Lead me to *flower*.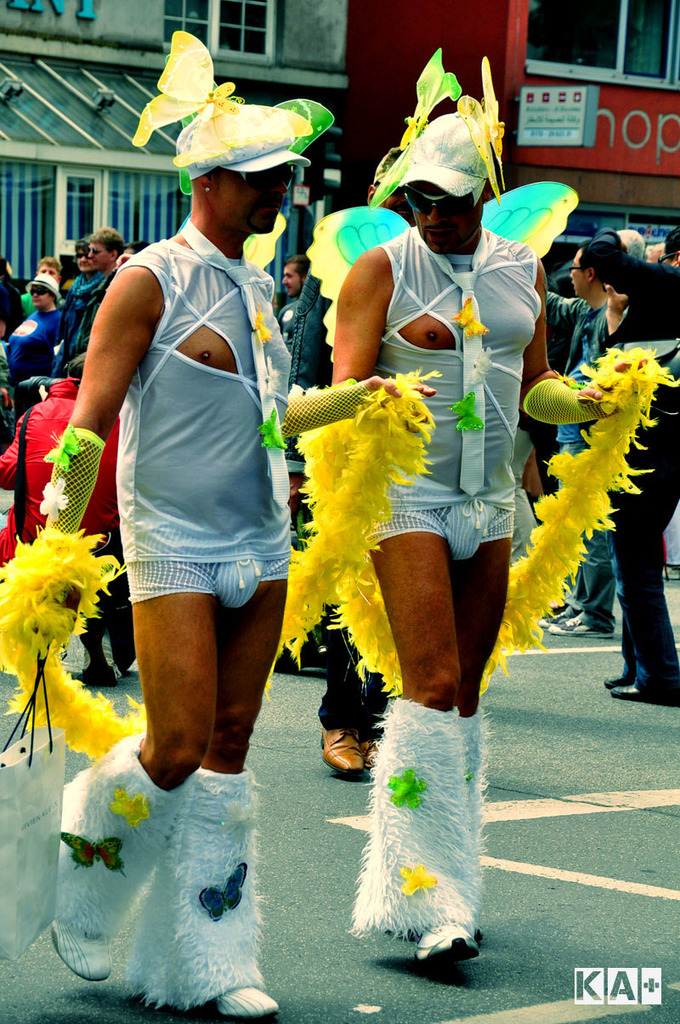
Lead to [586, 342, 664, 418].
